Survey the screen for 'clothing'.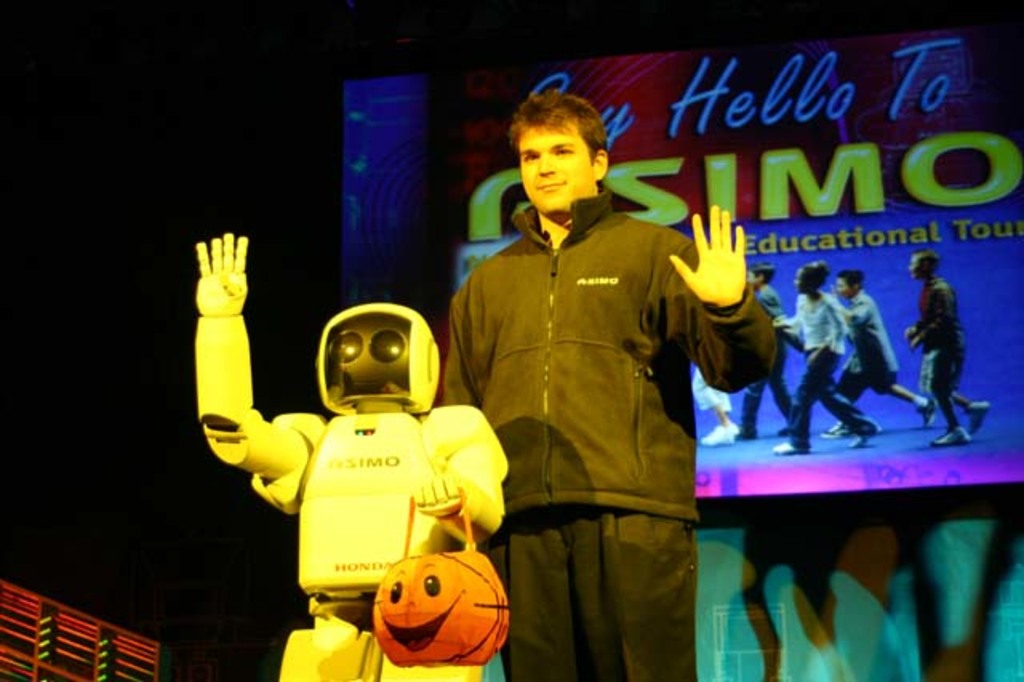
Survey found: [718, 288, 797, 445].
